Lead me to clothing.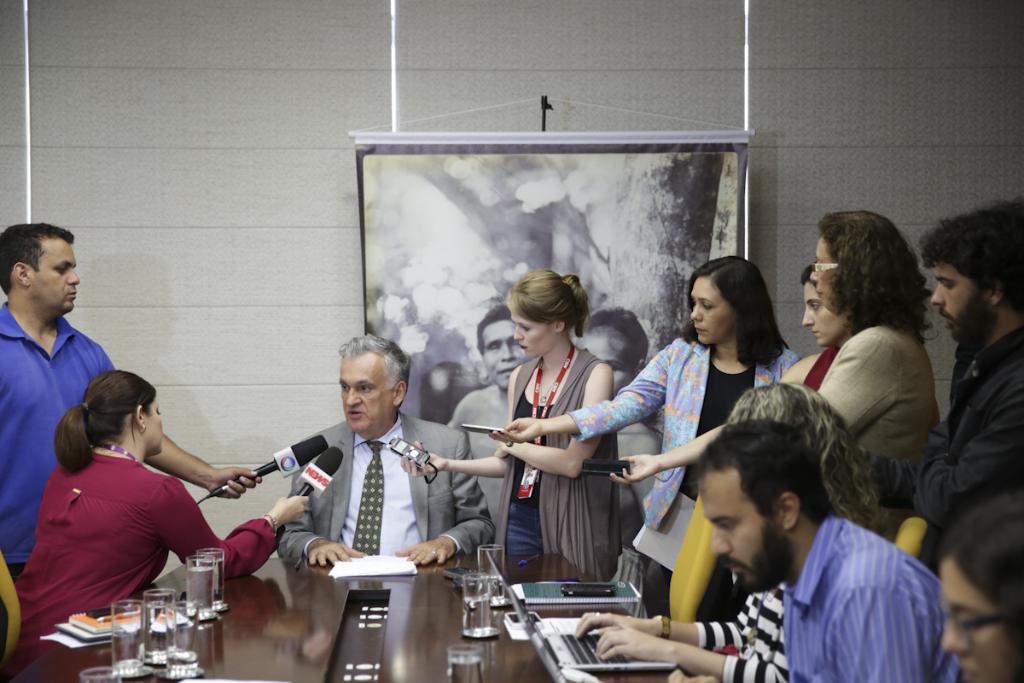
Lead to (690,581,790,682).
